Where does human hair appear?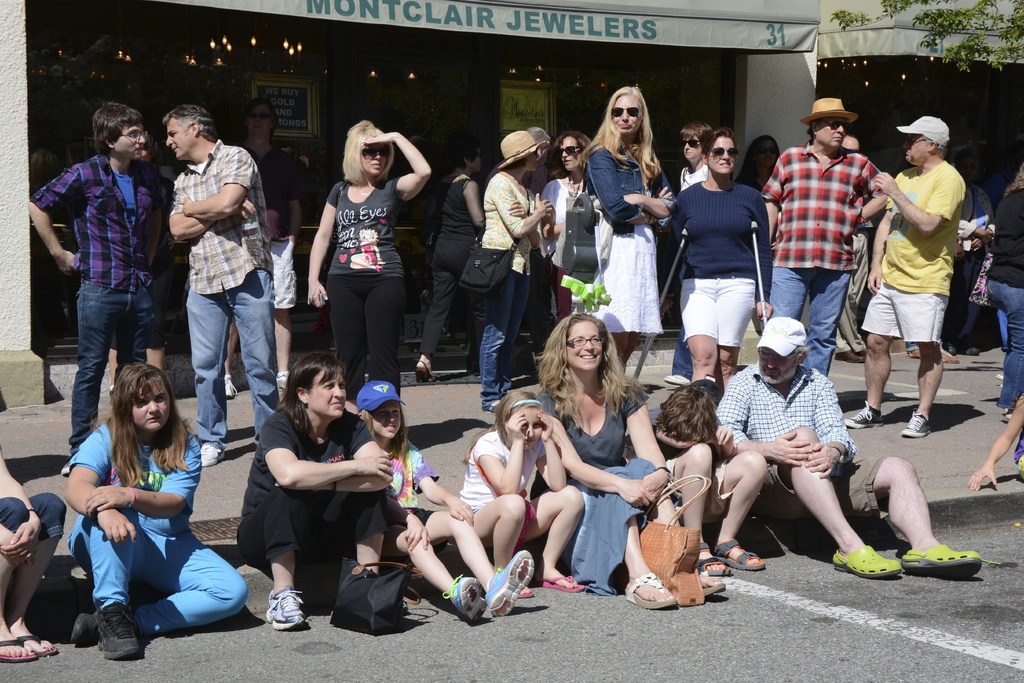
Appears at (496,388,532,445).
